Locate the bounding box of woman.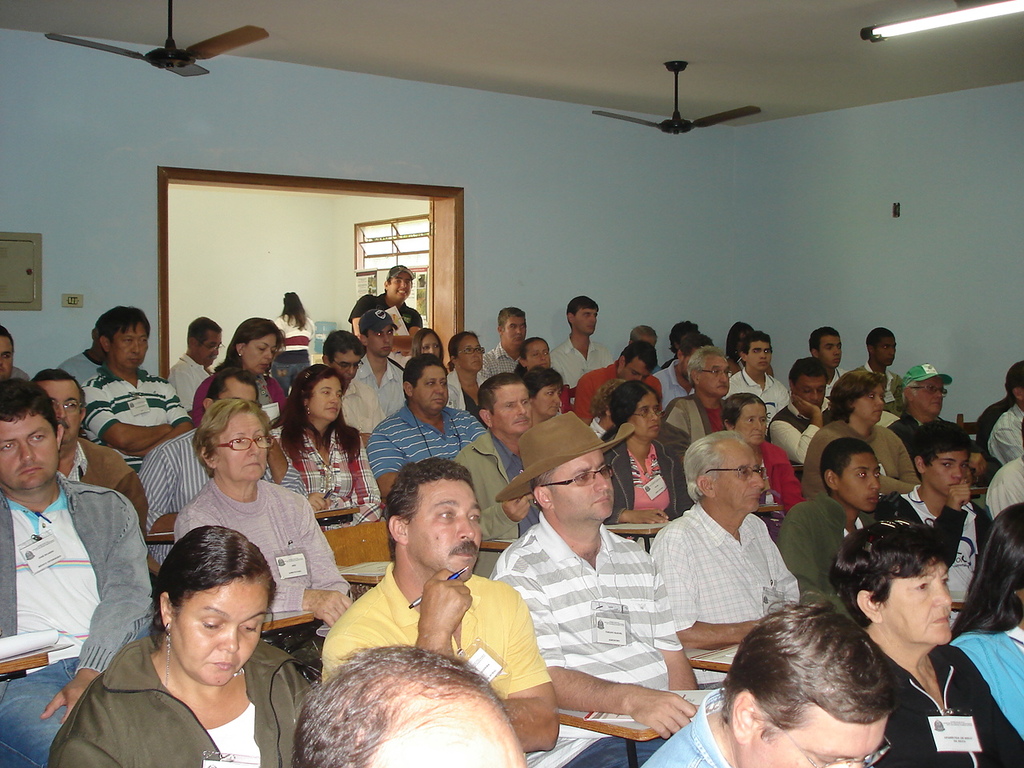
Bounding box: bbox(718, 393, 801, 522).
